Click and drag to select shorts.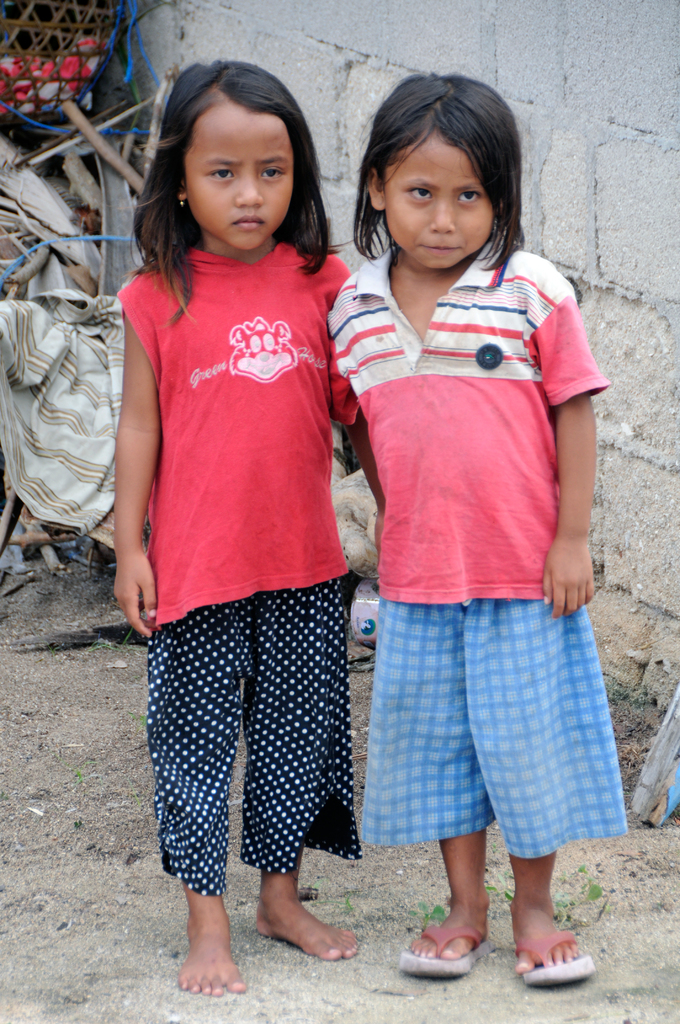
Selection: x1=358, y1=601, x2=625, y2=857.
